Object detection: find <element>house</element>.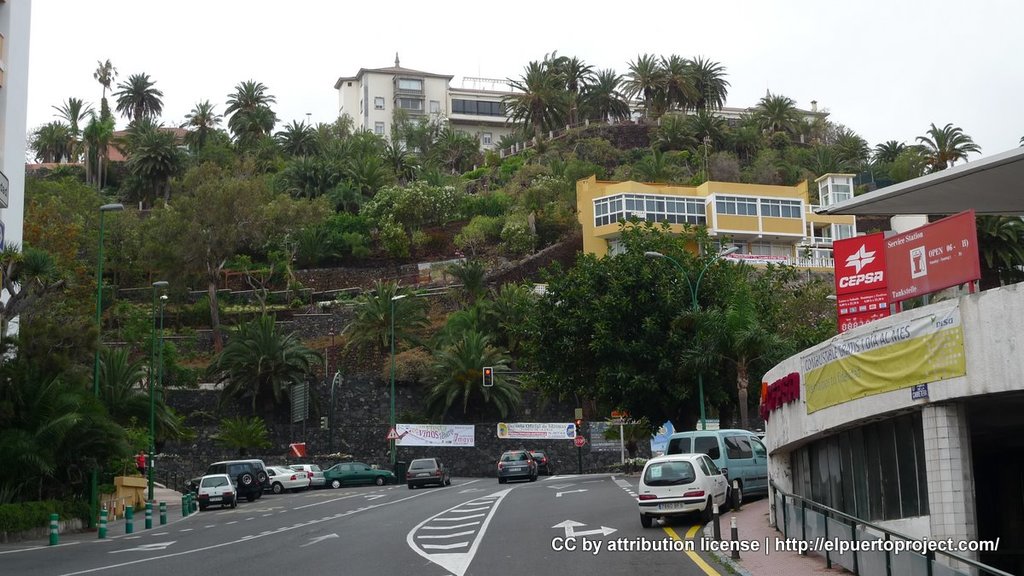
bbox=[0, 0, 30, 366].
